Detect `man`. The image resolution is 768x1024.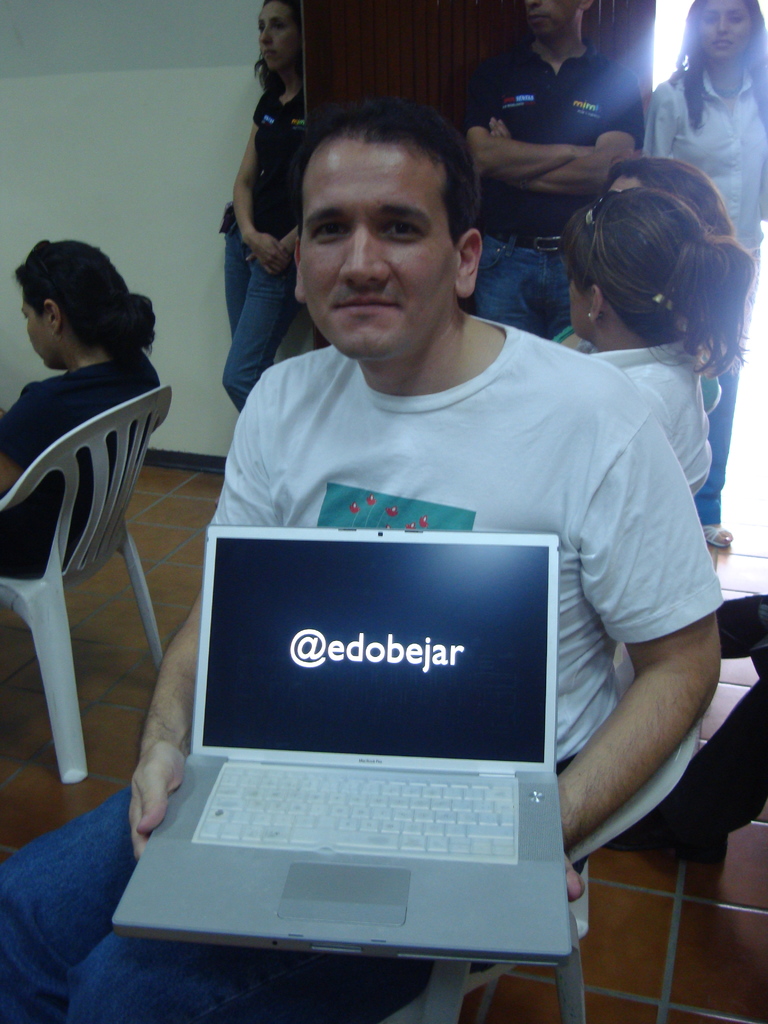
461 0 669 330.
